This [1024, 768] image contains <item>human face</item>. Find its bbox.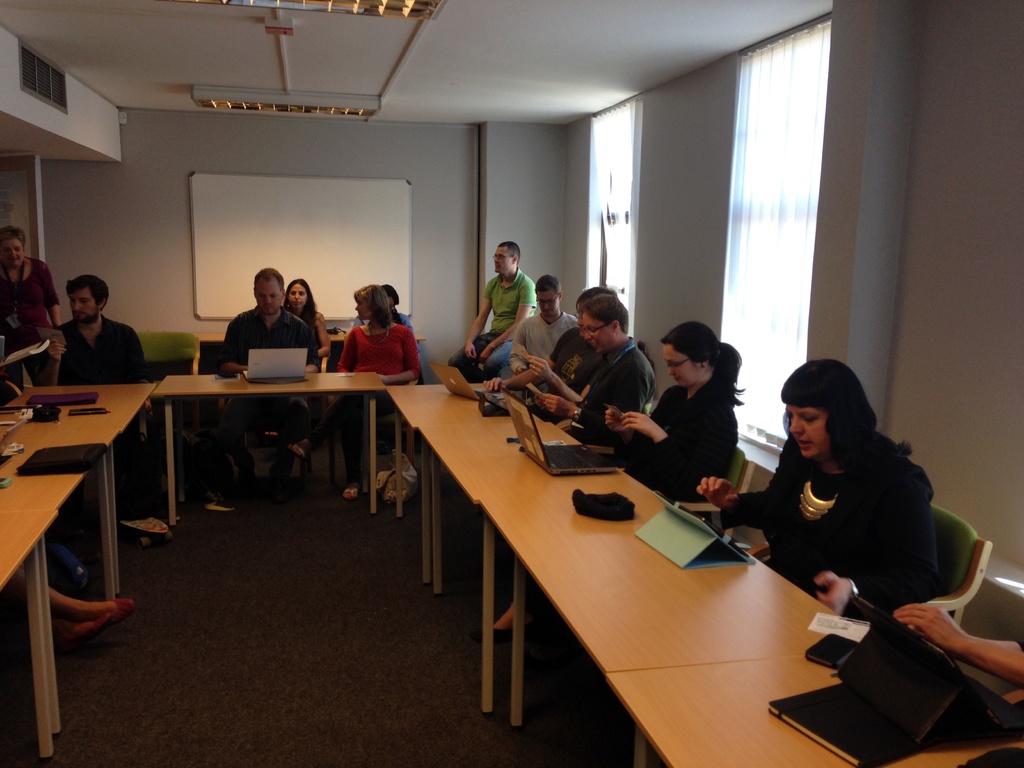
left=786, top=397, right=831, bottom=461.
